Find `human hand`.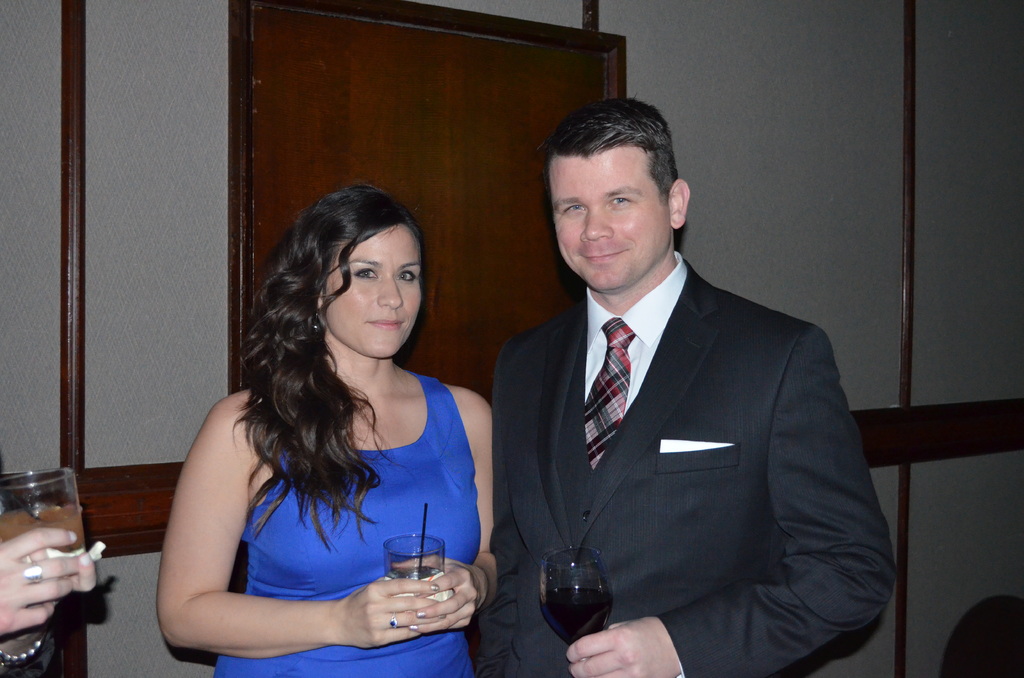
<box>565,615,682,677</box>.
